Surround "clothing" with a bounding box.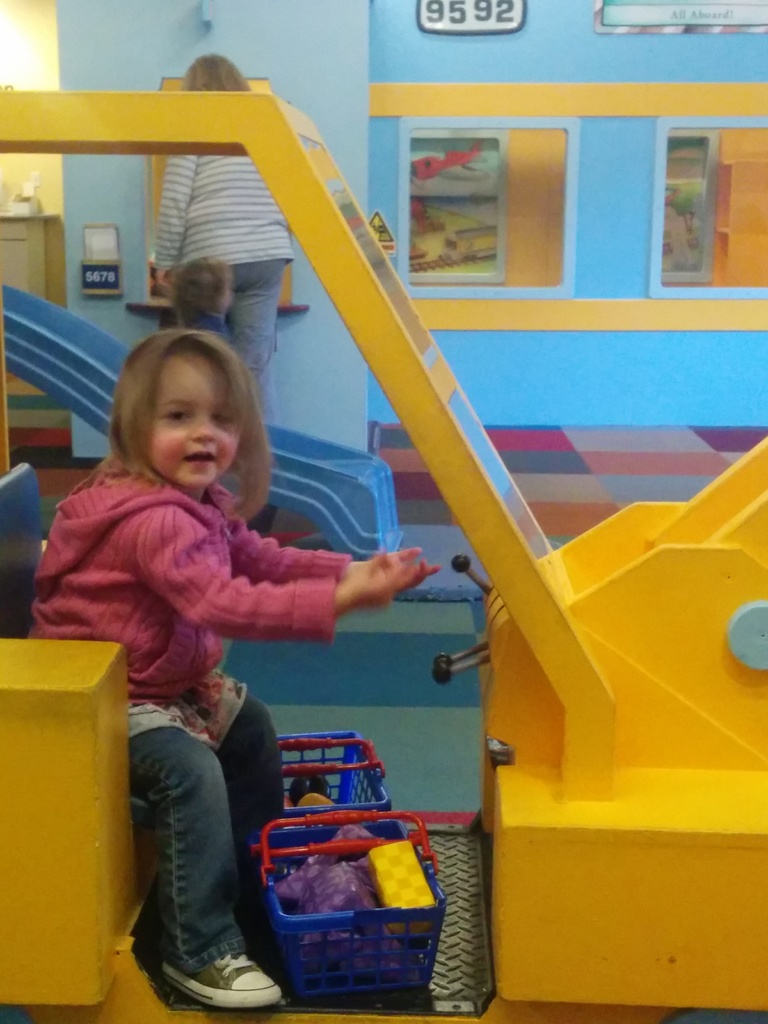
Rect(153, 154, 296, 424).
